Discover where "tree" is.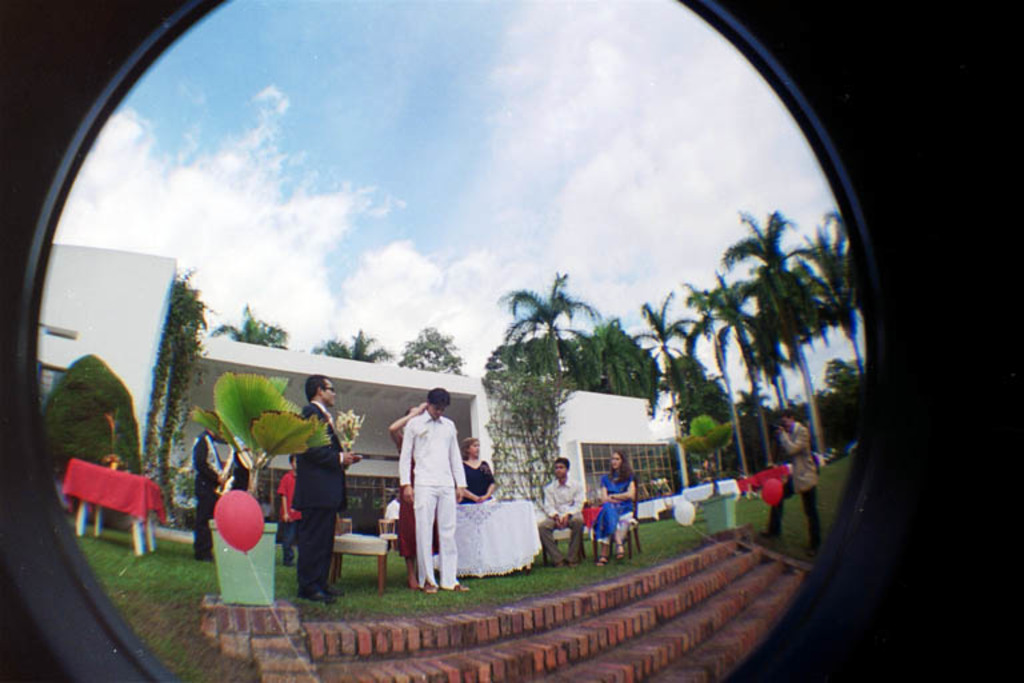
Discovered at pyautogui.locateOnScreen(208, 301, 296, 351).
